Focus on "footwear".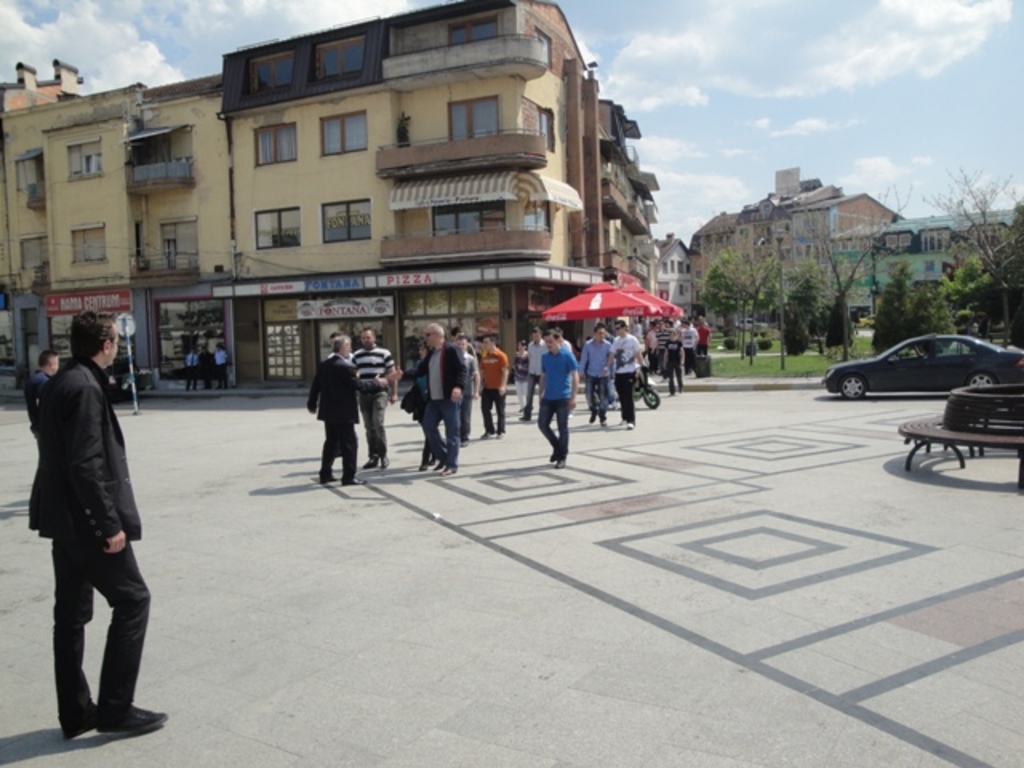
Focused at (left=418, top=453, right=430, bottom=472).
